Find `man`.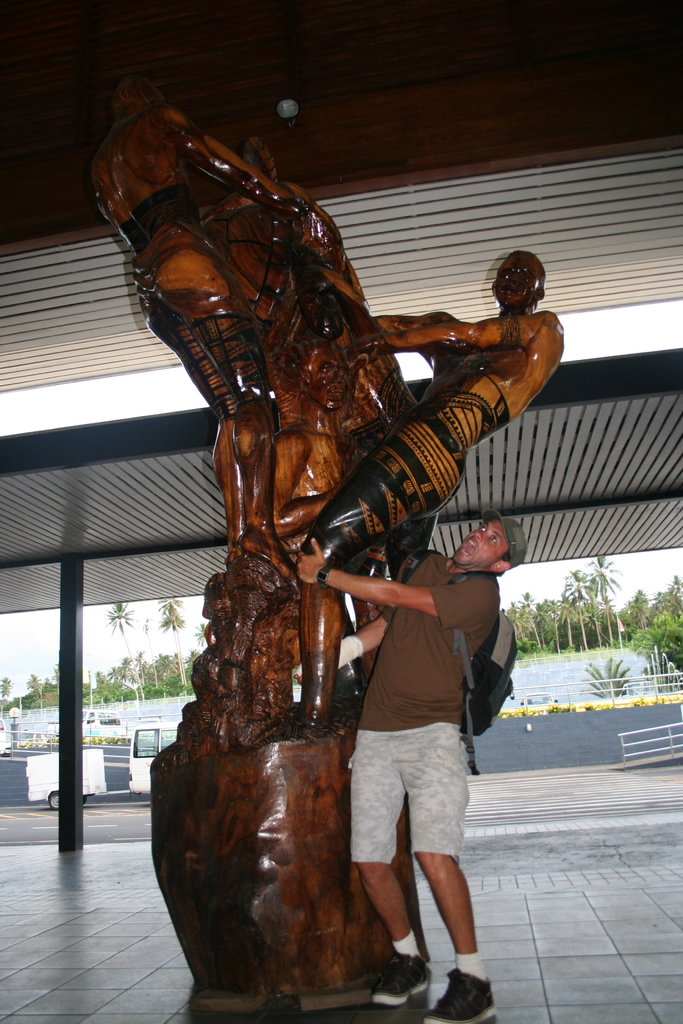
box=[287, 249, 563, 737].
